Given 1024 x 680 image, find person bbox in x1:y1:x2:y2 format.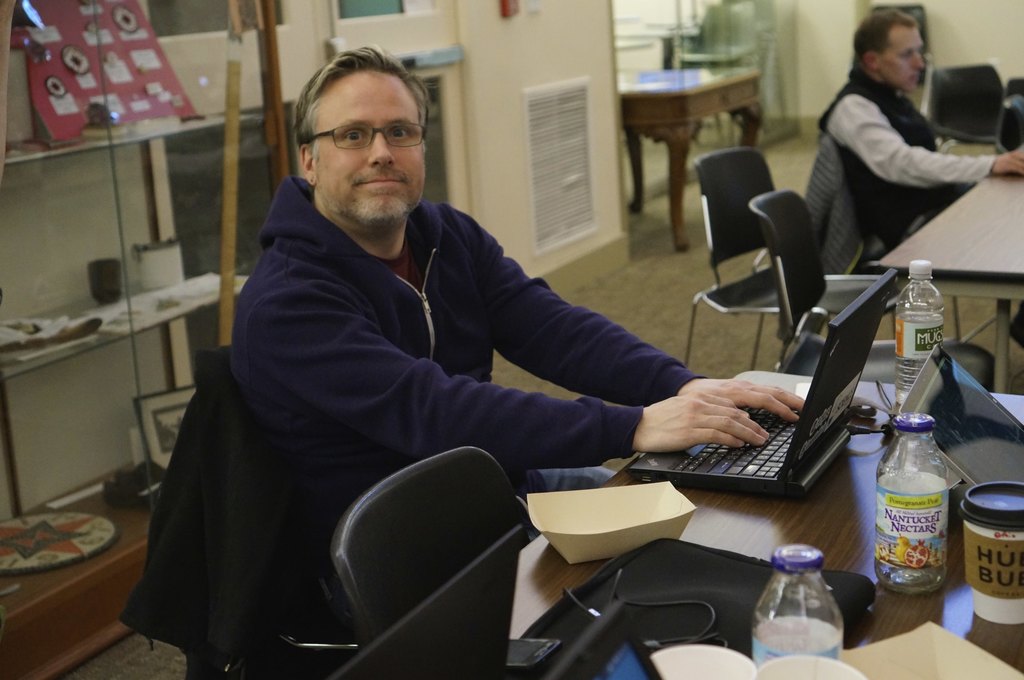
119:41:805:679.
